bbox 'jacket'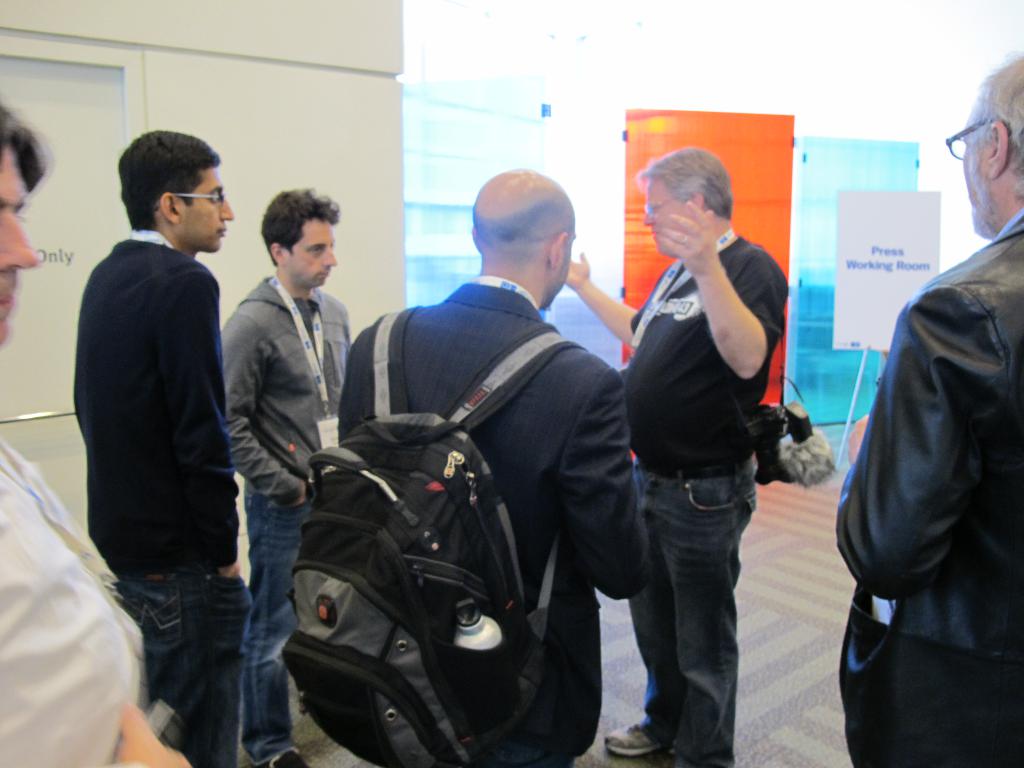
bbox(838, 185, 1023, 689)
